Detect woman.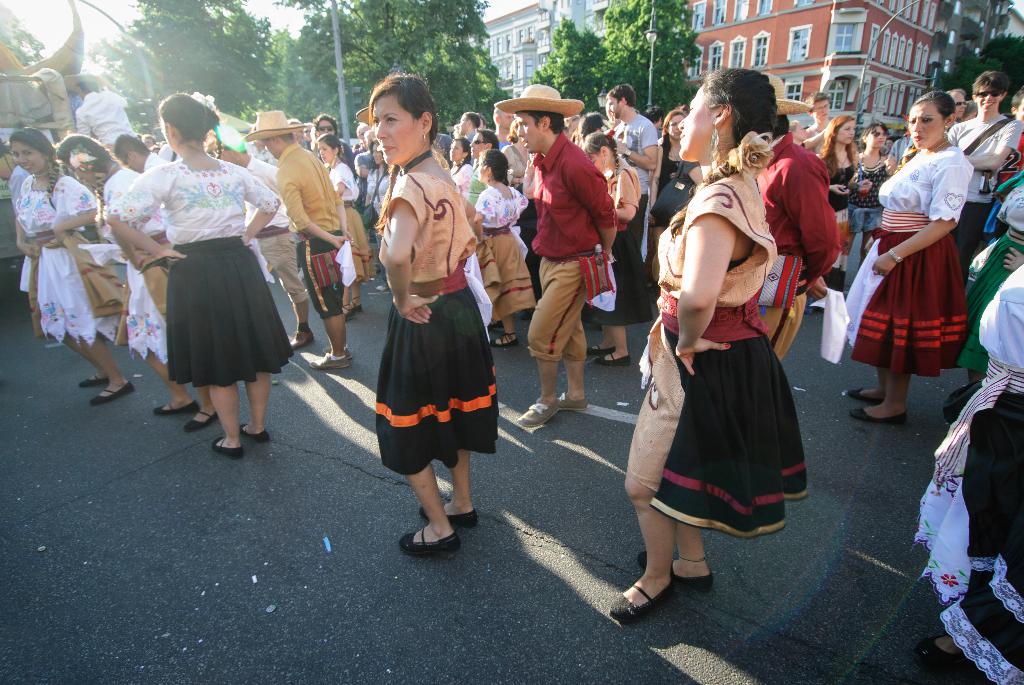
Detected at locate(315, 132, 372, 319).
